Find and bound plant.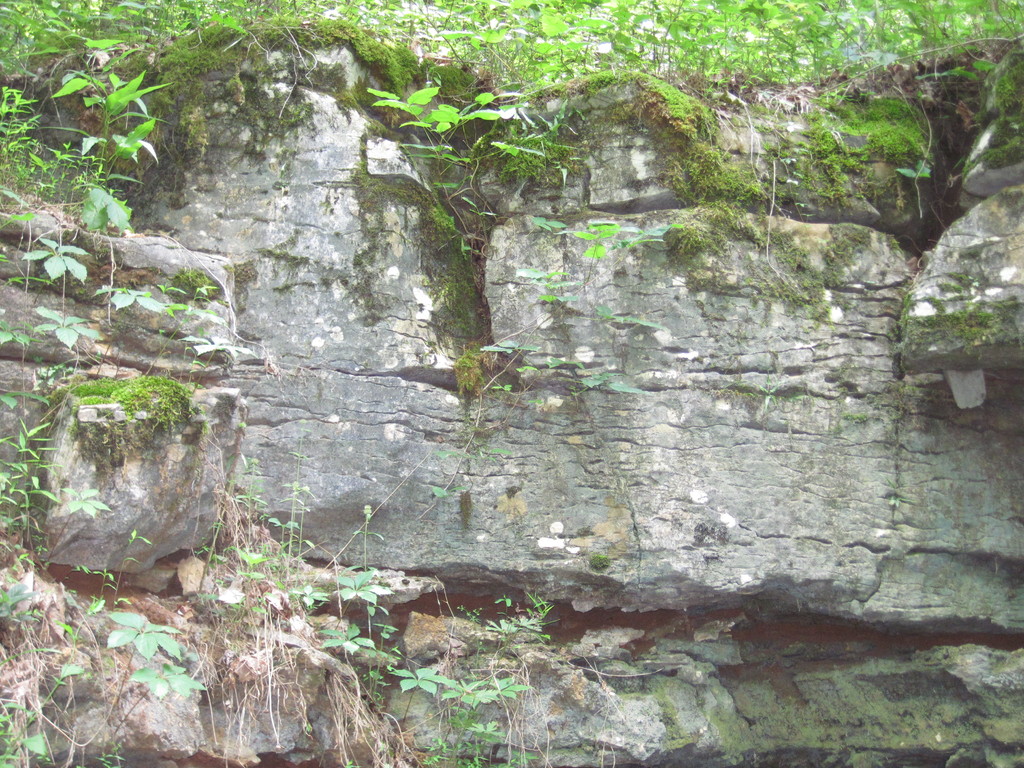
Bound: select_region(969, 47, 1023, 109).
